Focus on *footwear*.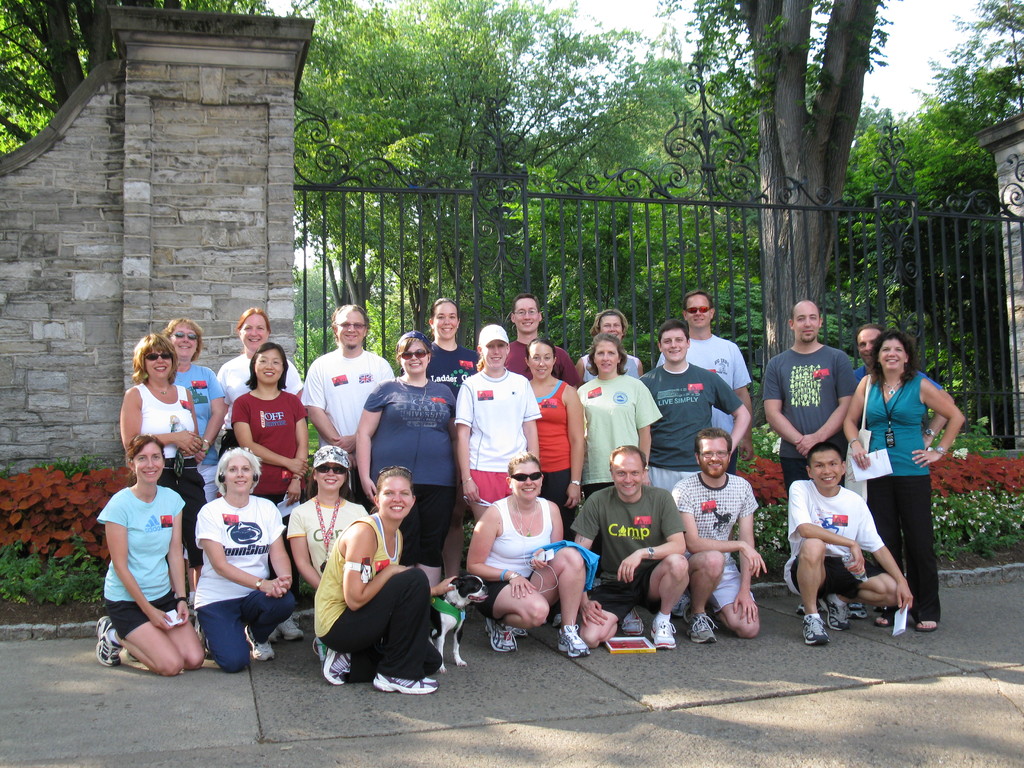
Focused at crop(801, 612, 831, 642).
